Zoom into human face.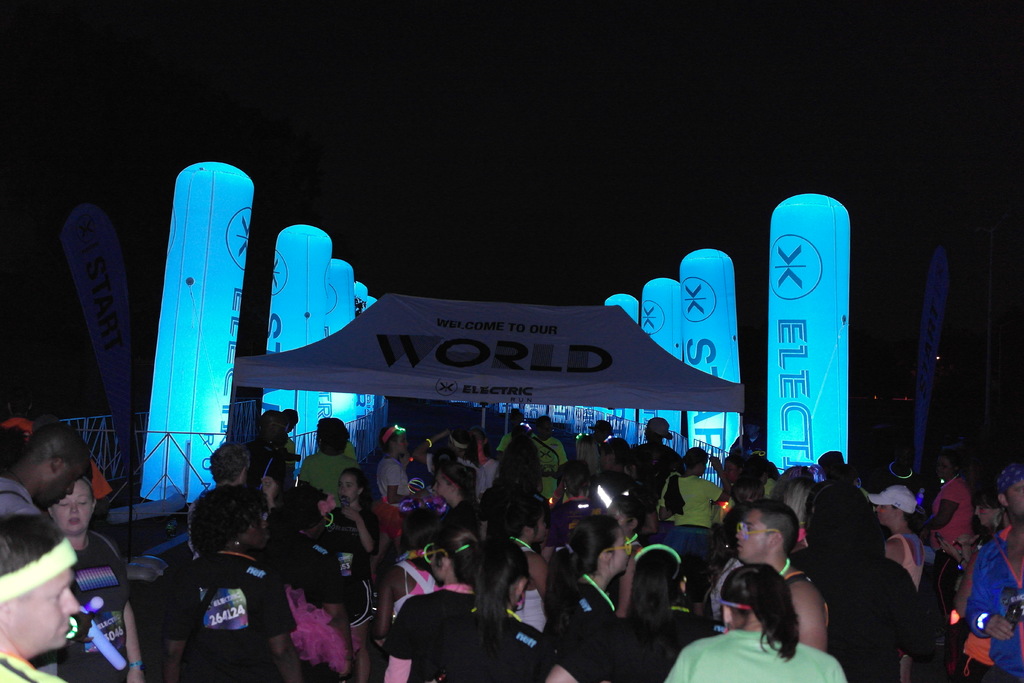
Zoom target: 337/475/358/504.
